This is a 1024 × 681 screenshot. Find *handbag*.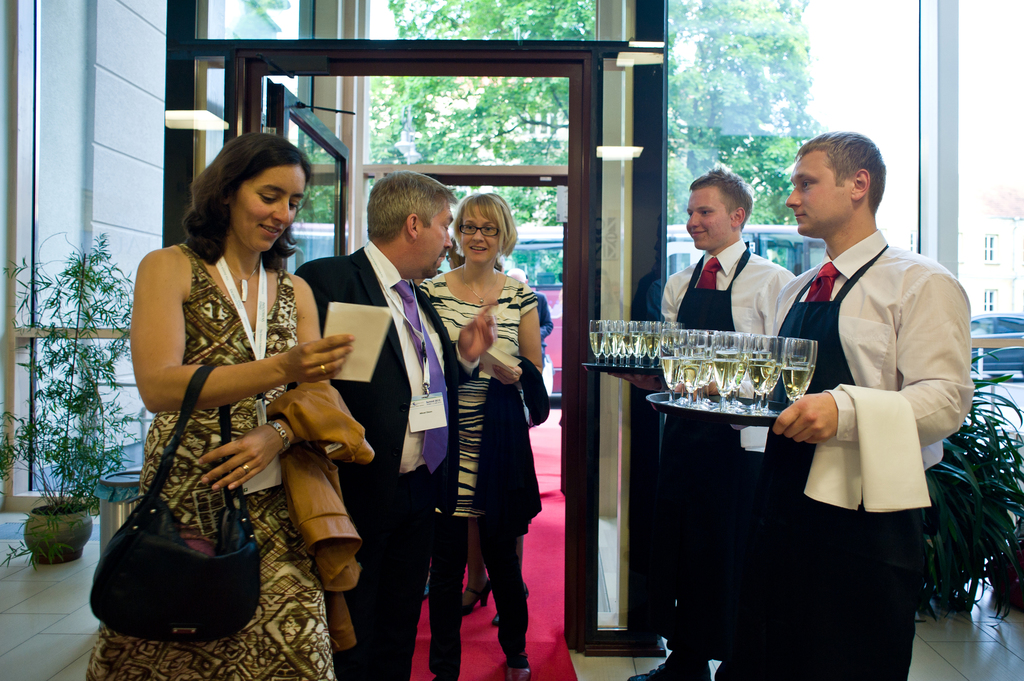
Bounding box: (92, 358, 261, 646).
